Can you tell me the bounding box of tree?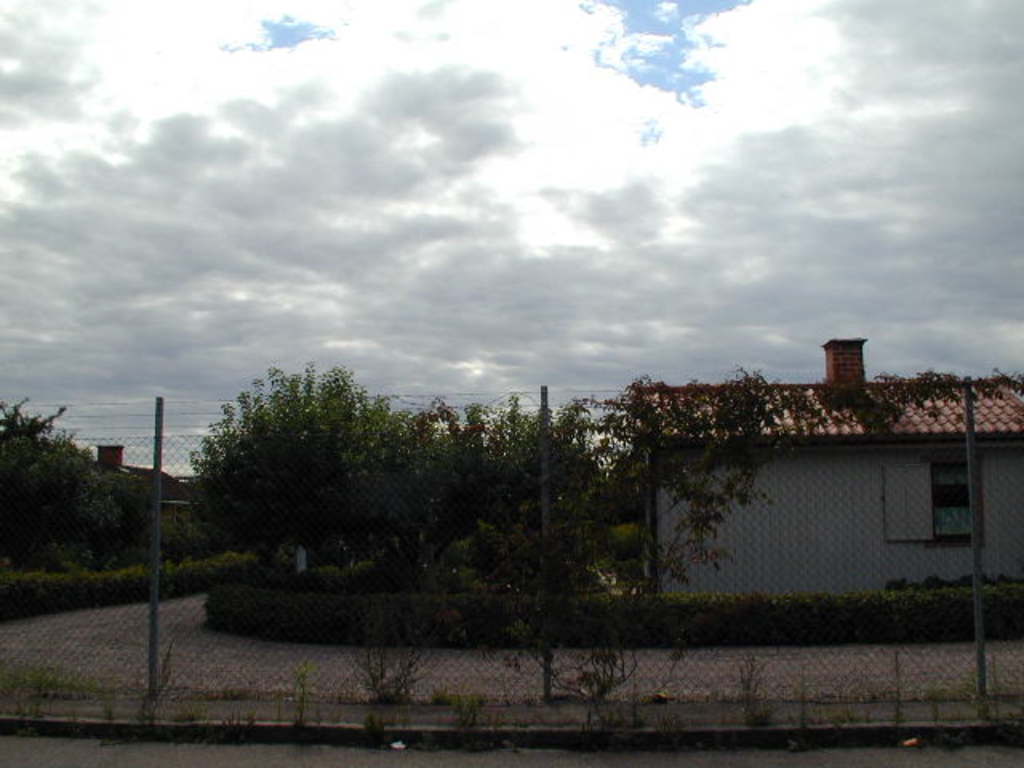
bbox=(170, 349, 422, 594).
